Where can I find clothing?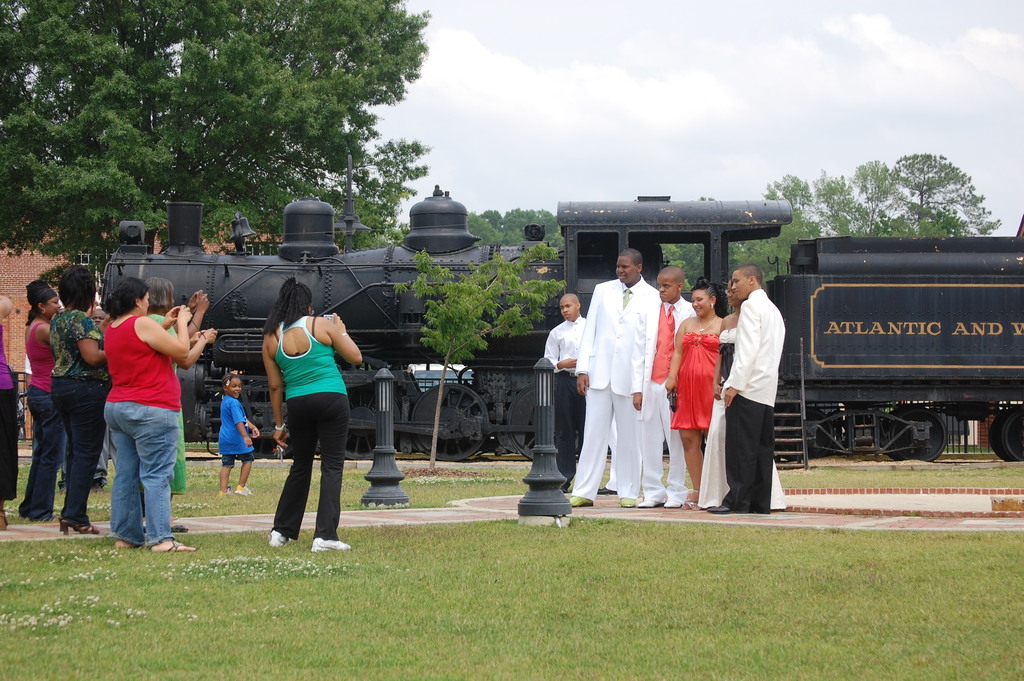
You can find it at bbox=(724, 272, 803, 509).
